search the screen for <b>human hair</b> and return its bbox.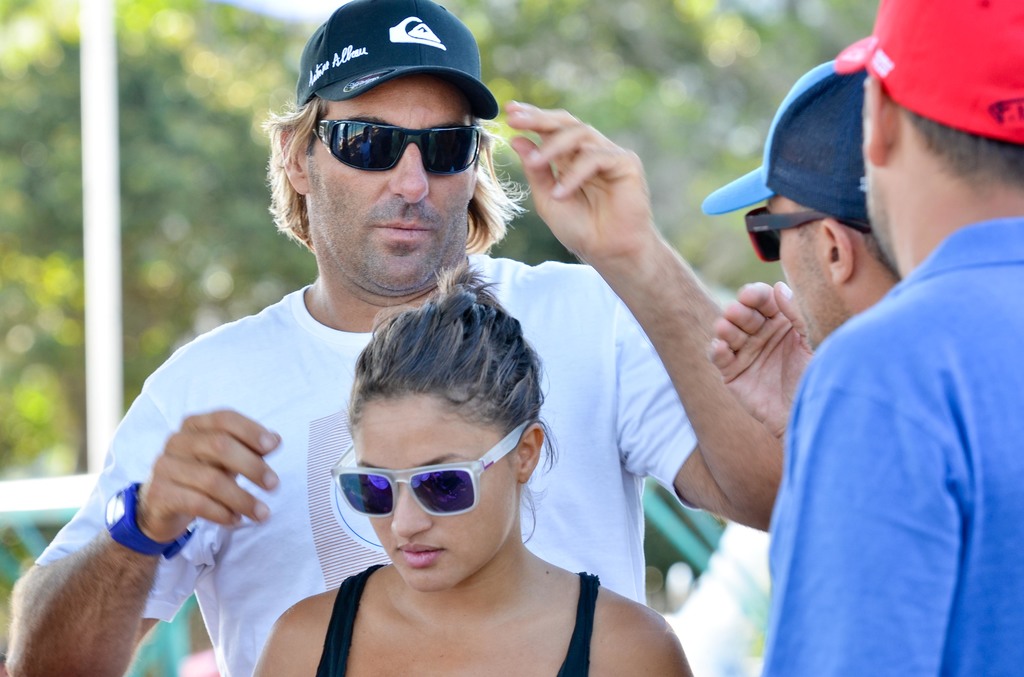
Found: 346, 255, 561, 542.
